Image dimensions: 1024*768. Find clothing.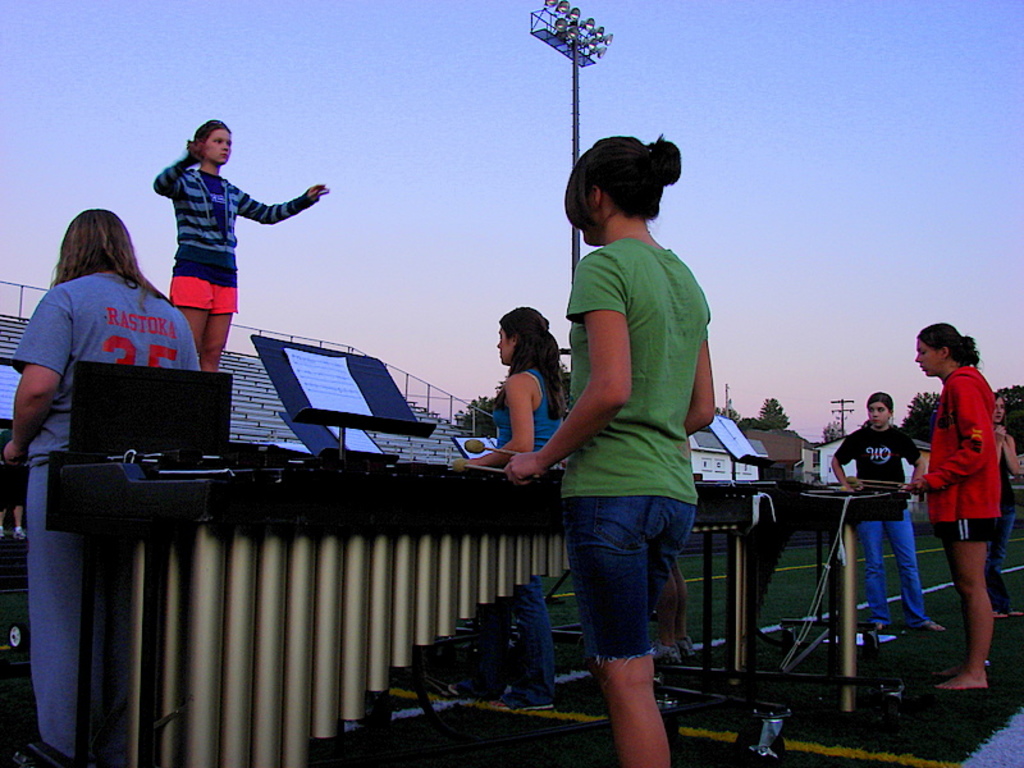
{"left": 833, "top": 420, "right": 927, "bottom": 632}.
